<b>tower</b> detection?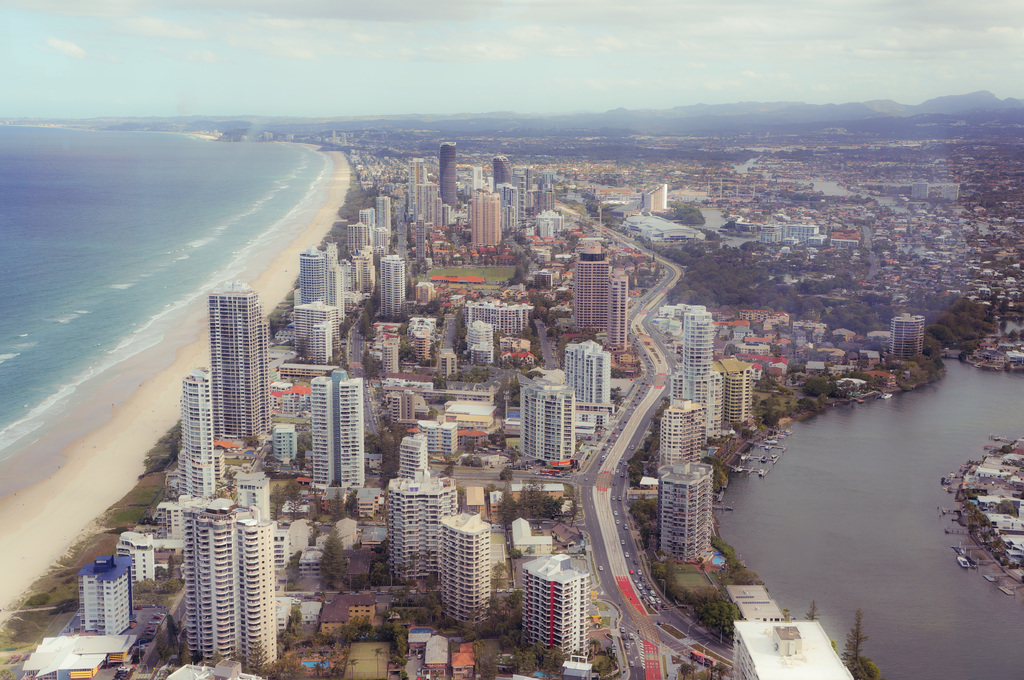
detection(684, 311, 716, 437)
